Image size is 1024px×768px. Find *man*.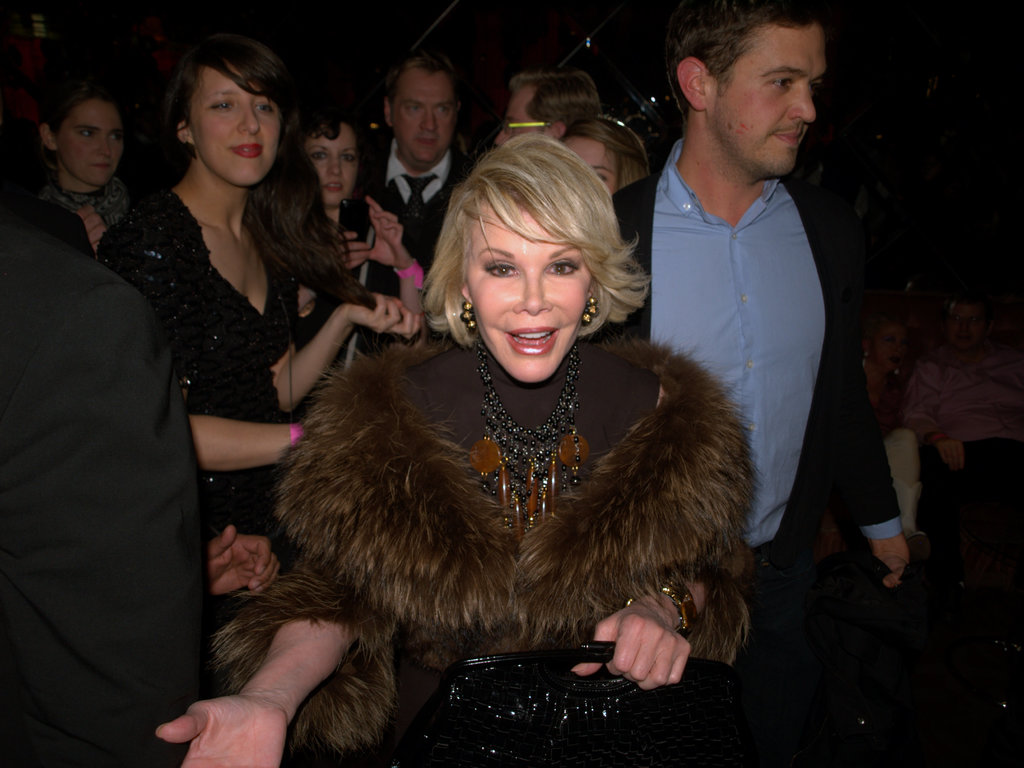
detection(586, 4, 909, 767).
